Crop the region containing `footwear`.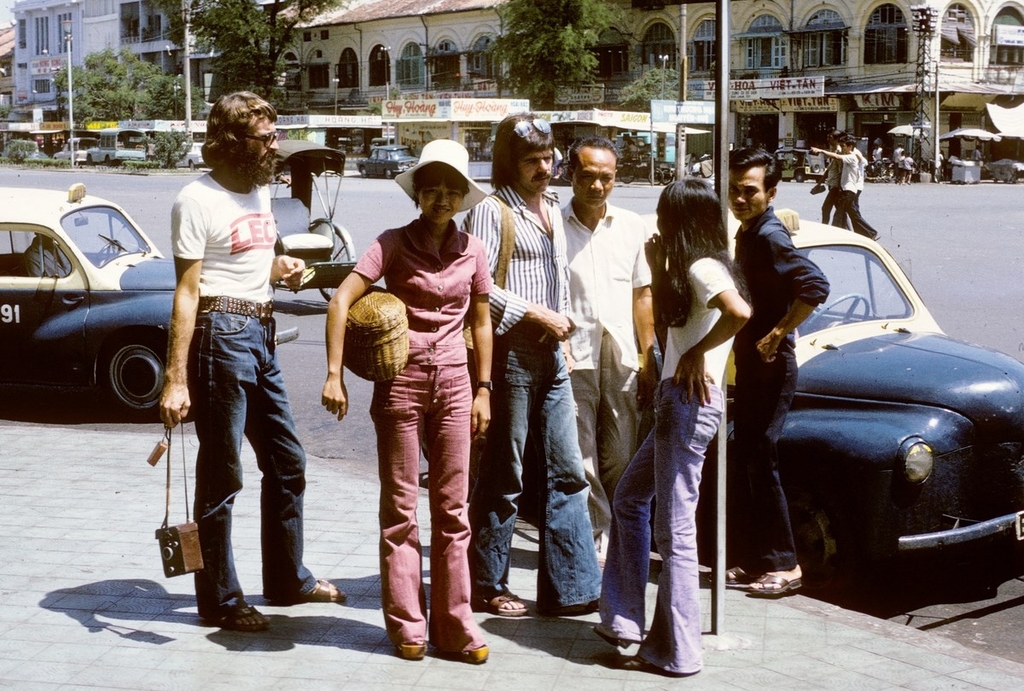
Crop region: x1=593, y1=657, x2=698, y2=675.
